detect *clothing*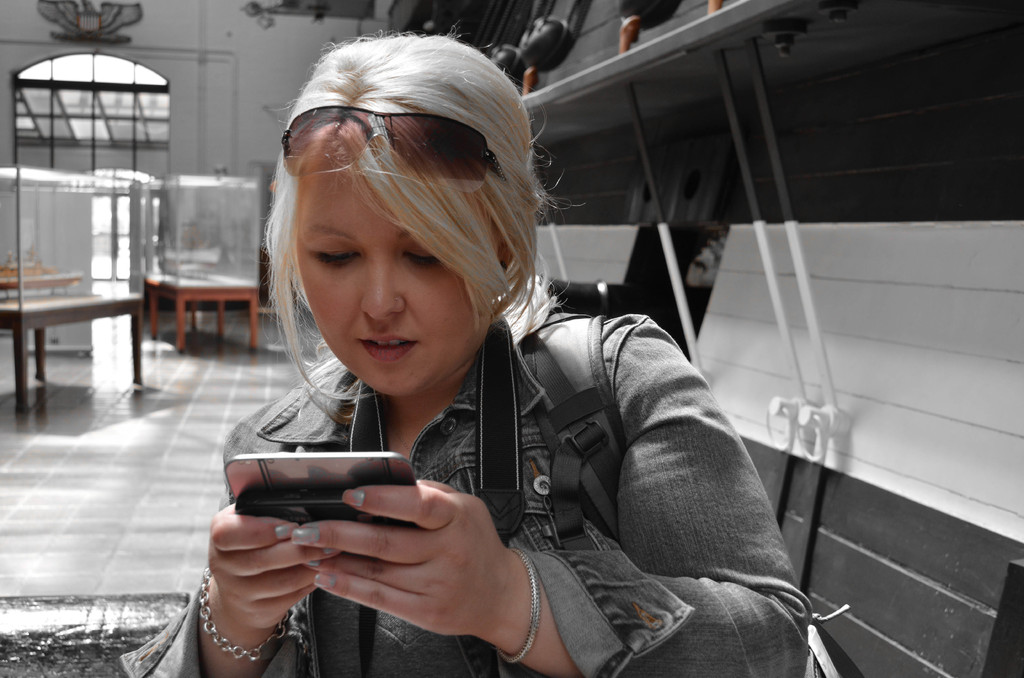
select_region(182, 250, 771, 668)
